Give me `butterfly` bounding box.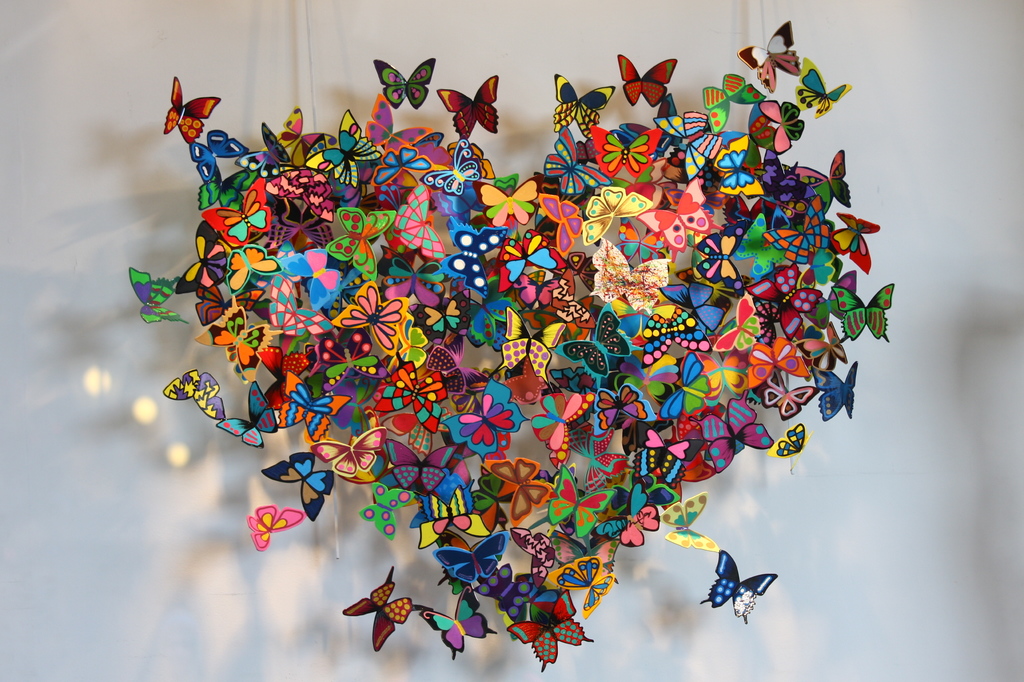
127 262 189 328.
